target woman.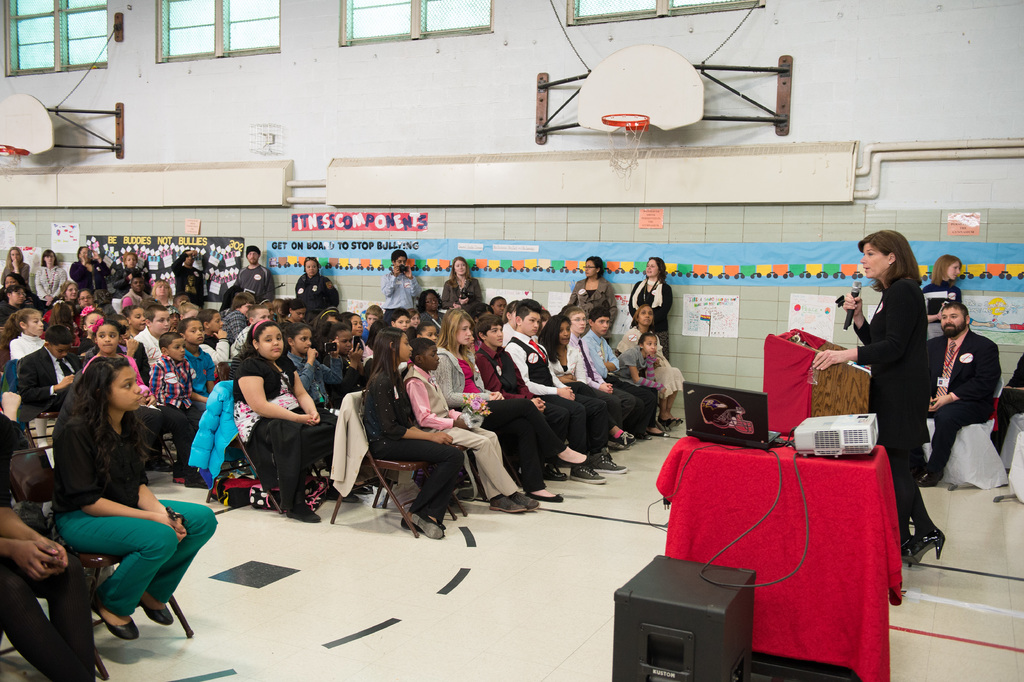
Target region: region(0, 246, 30, 286).
